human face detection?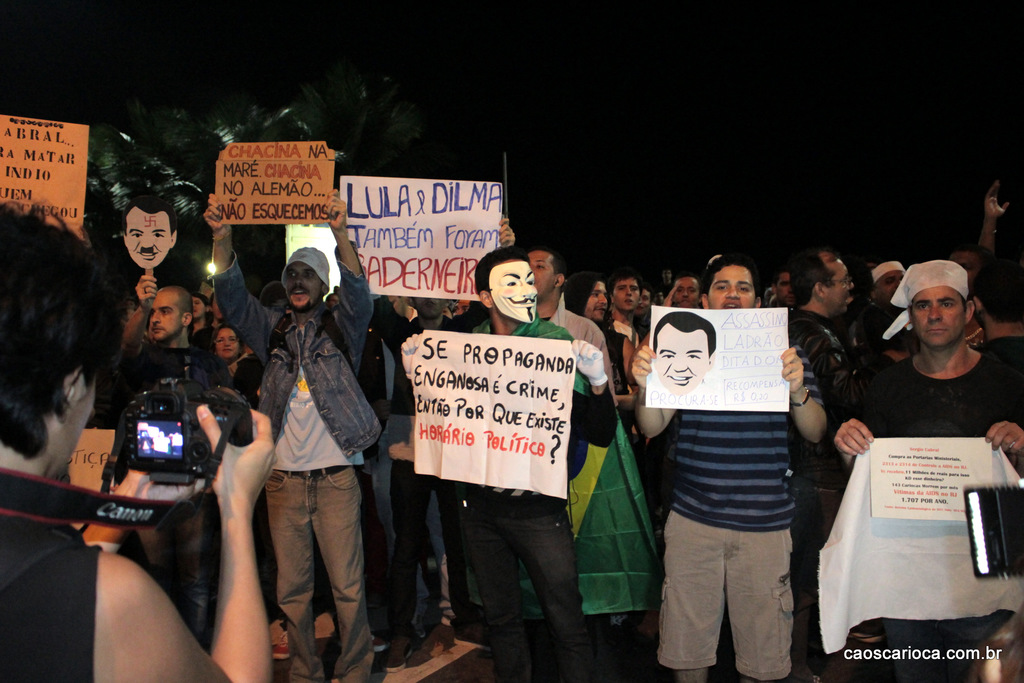
bbox=[876, 263, 904, 294]
